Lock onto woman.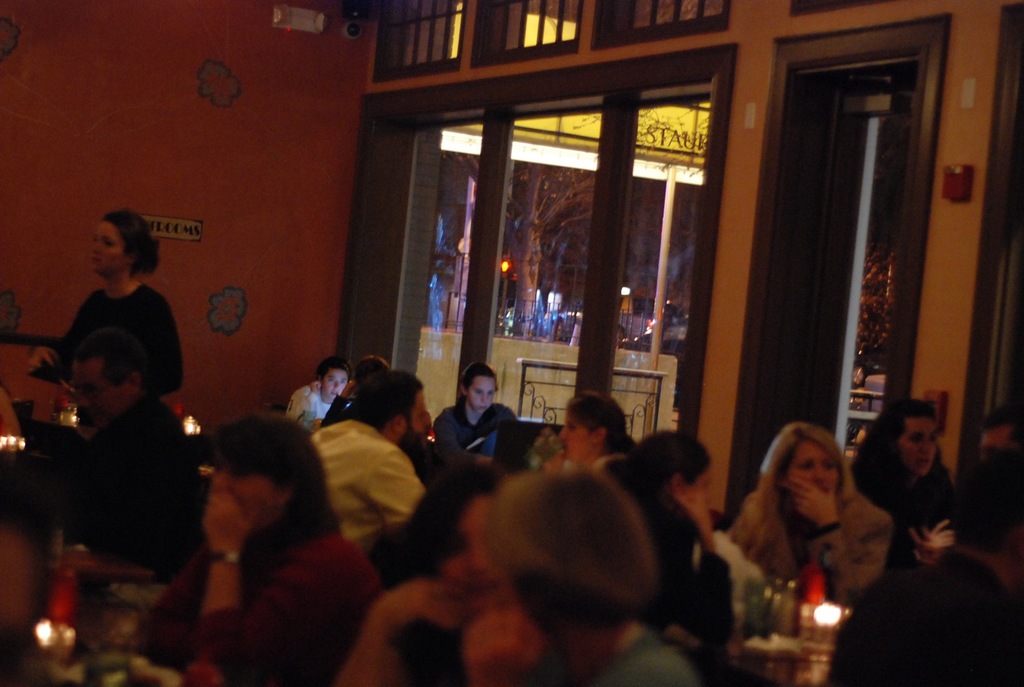
Locked: l=136, t=416, r=392, b=686.
